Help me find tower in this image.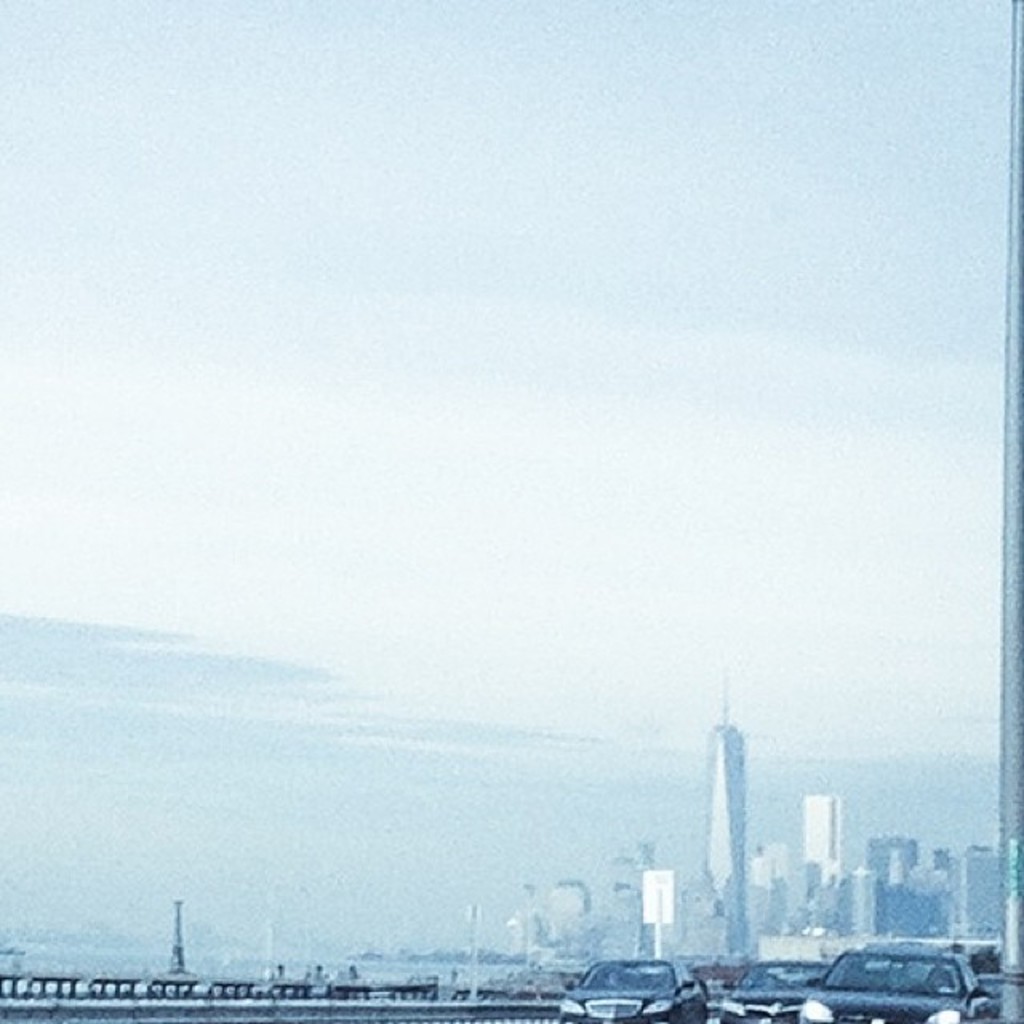
Found it: l=866, t=837, r=915, b=931.
